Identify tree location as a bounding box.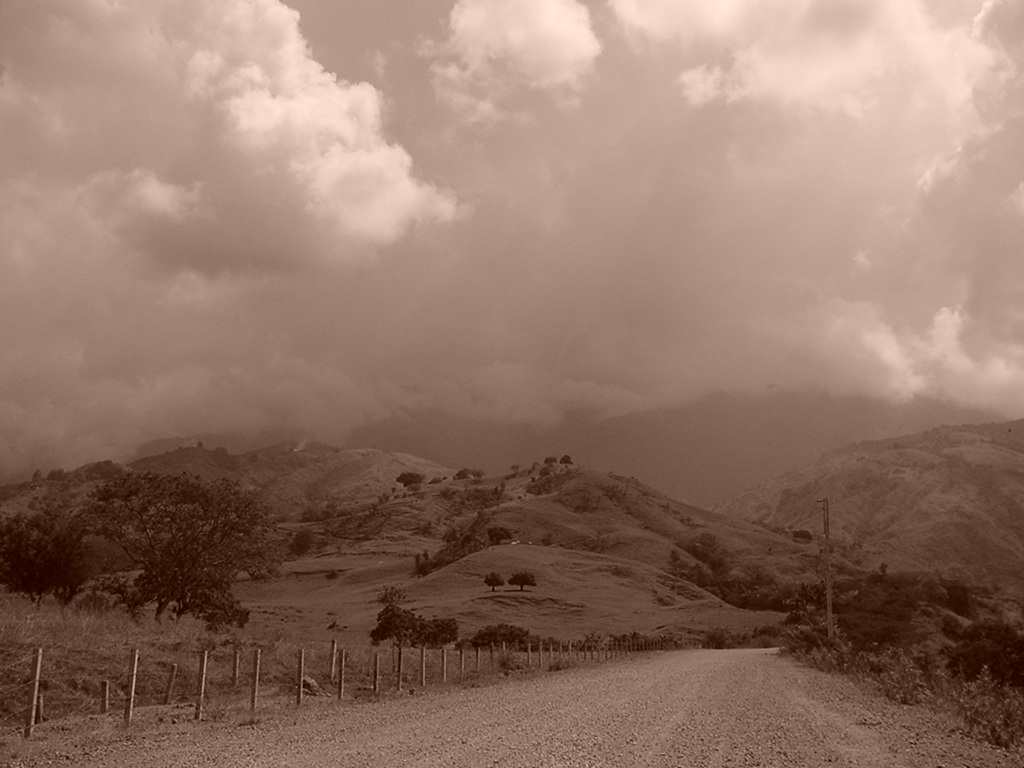
<bbox>557, 453, 572, 464</bbox>.
